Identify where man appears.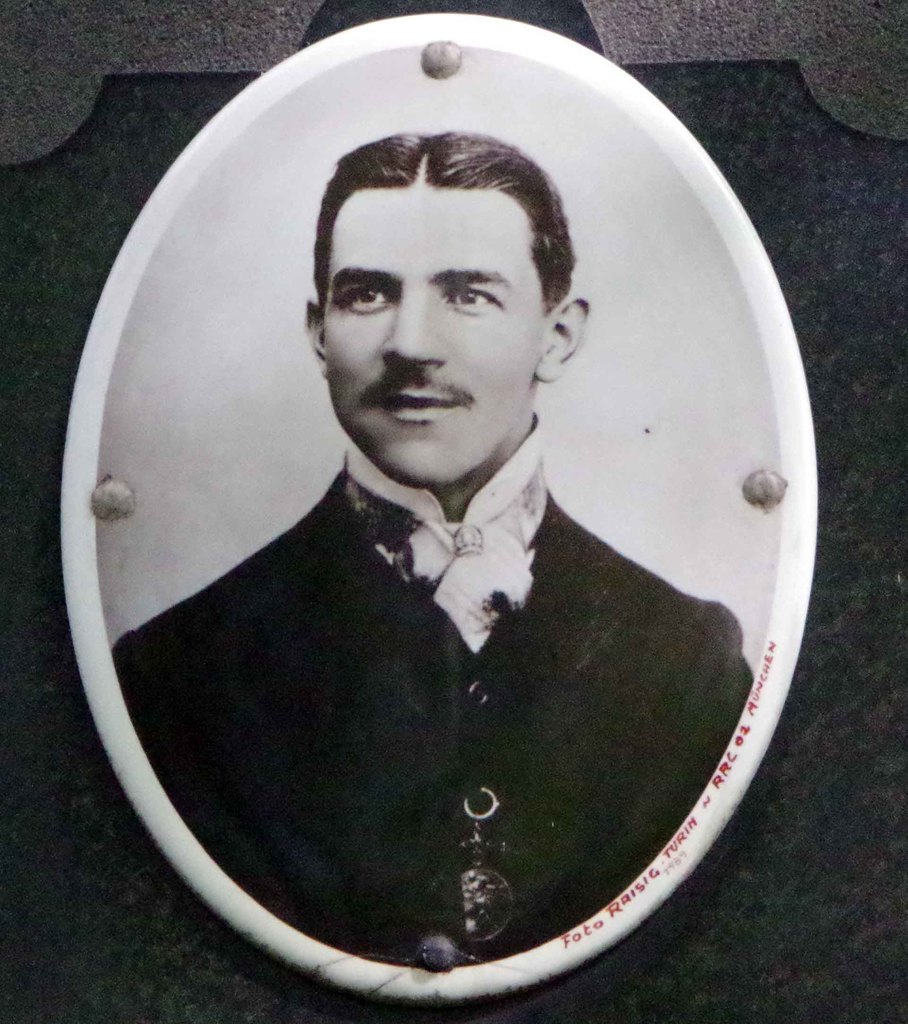
Appears at locate(145, 0, 781, 948).
